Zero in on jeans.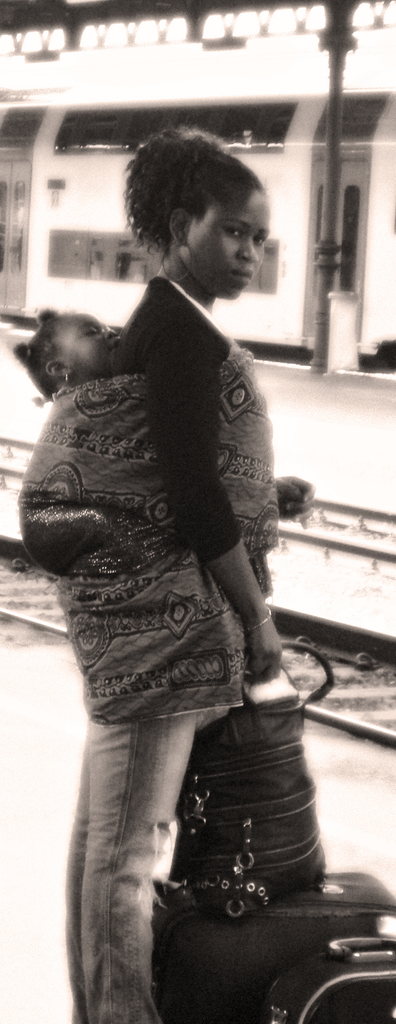
Zeroed in: 63:710:199:1023.
